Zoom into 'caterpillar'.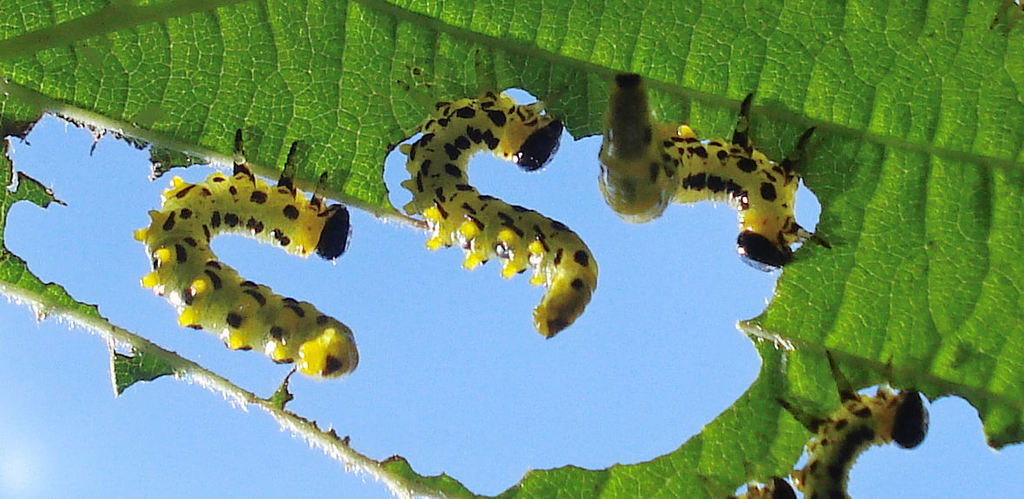
Zoom target: select_region(600, 60, 832, 272).
